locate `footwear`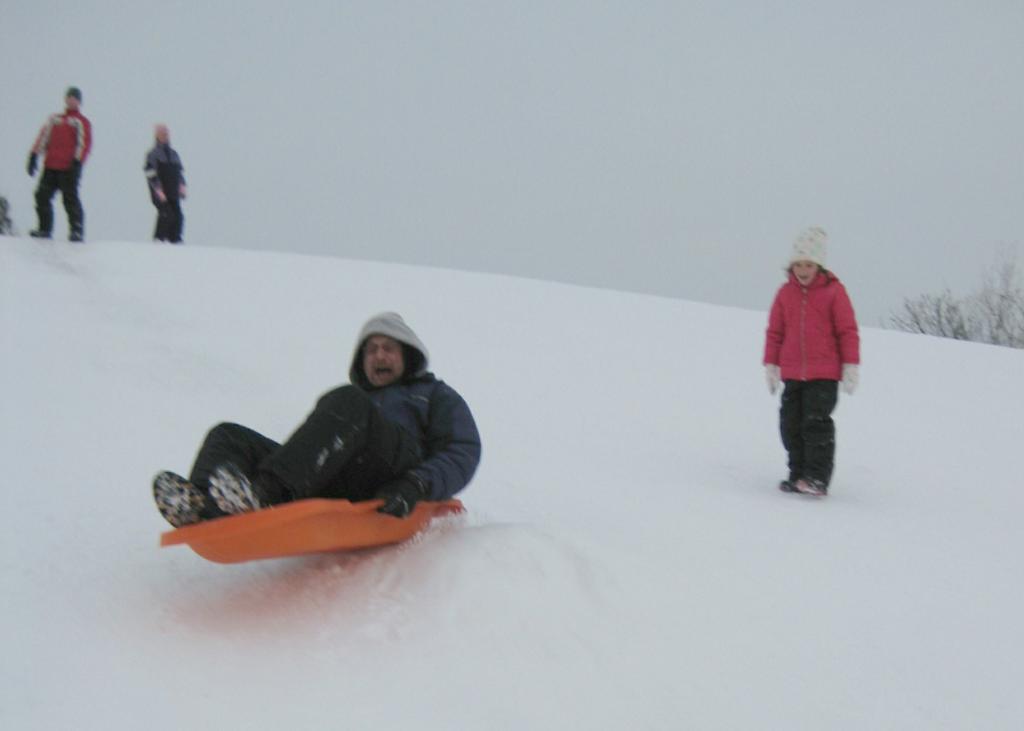
(x1=208, y1=456, x2=259, y2=512)
